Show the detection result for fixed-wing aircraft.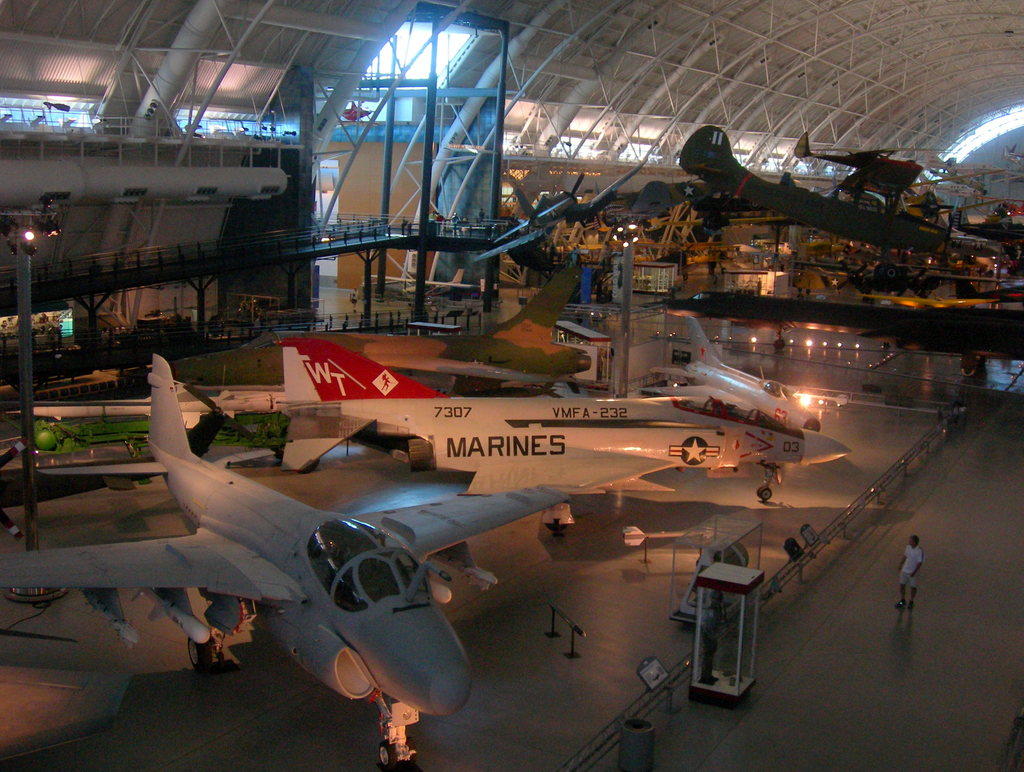
x1=470 y1=165 x2=593 y2=265.
